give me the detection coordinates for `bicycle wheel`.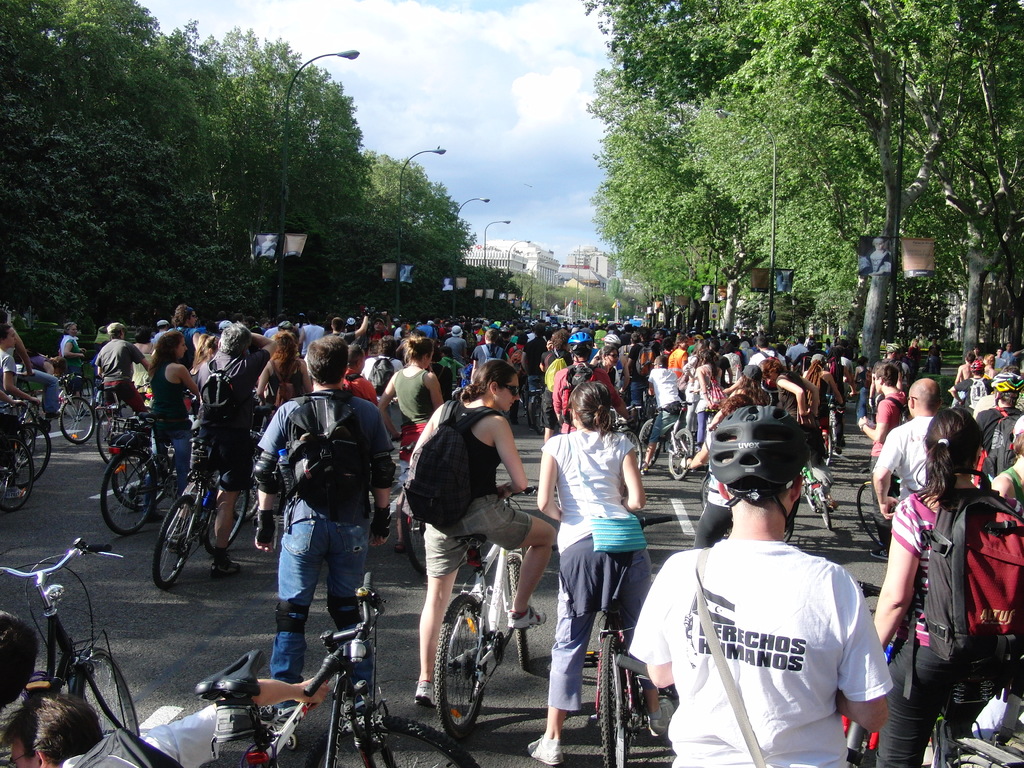
<region>856, 479, 883, 545</region>.
